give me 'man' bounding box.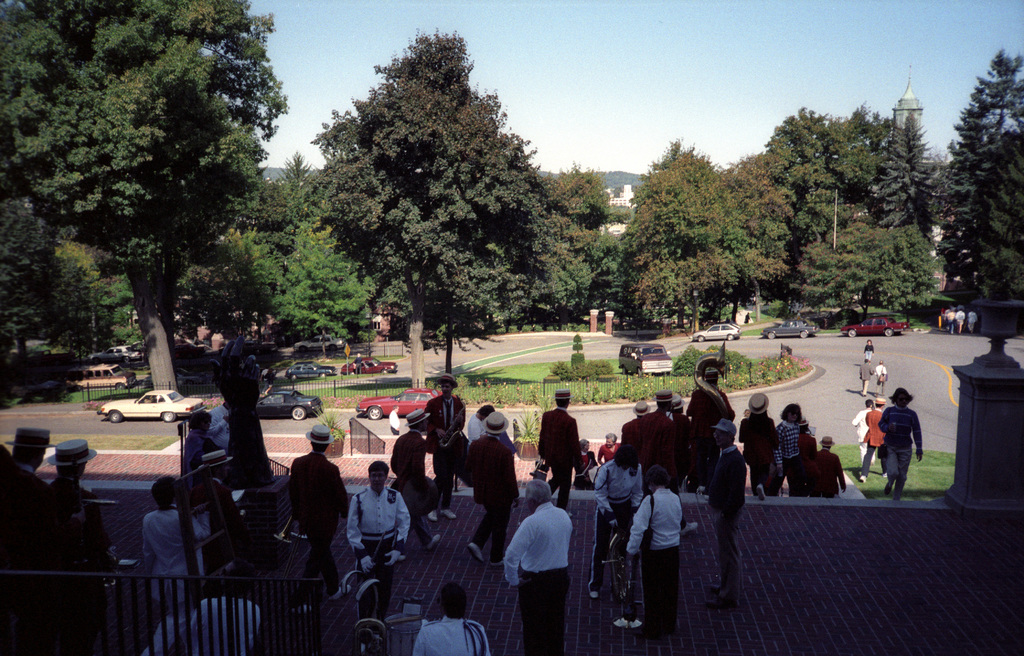
box(858, 395, 888, 483).
